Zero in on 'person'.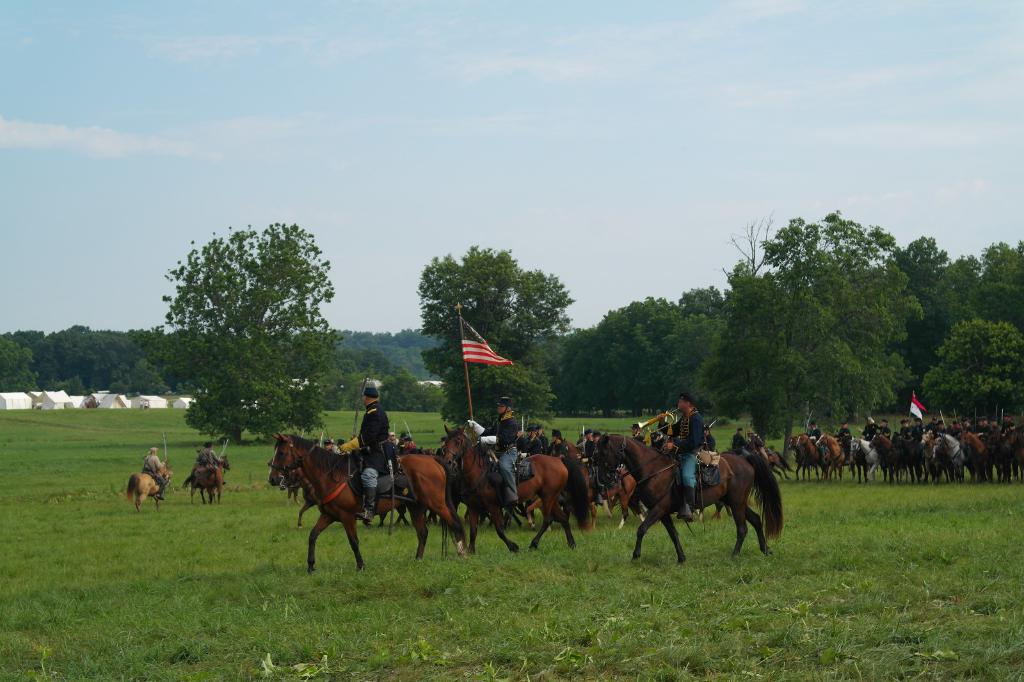
Zeroed in: bbox=(552, 426, 568, 455).
